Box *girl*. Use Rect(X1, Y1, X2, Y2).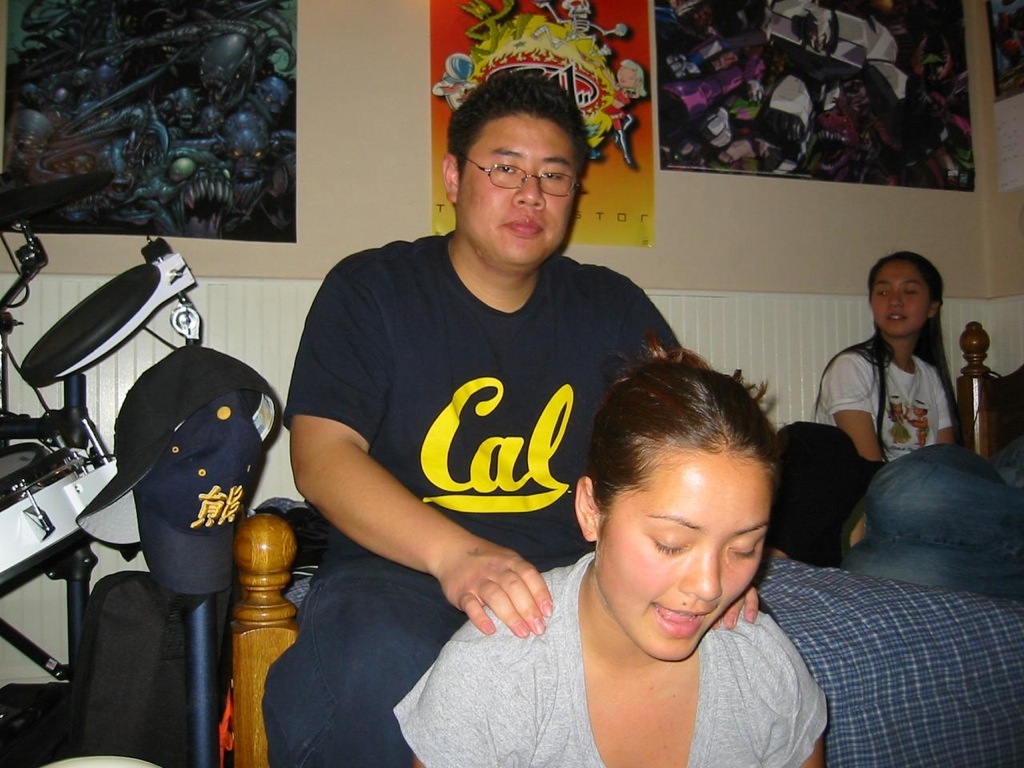
Rect(814, 249, 956, 461).
